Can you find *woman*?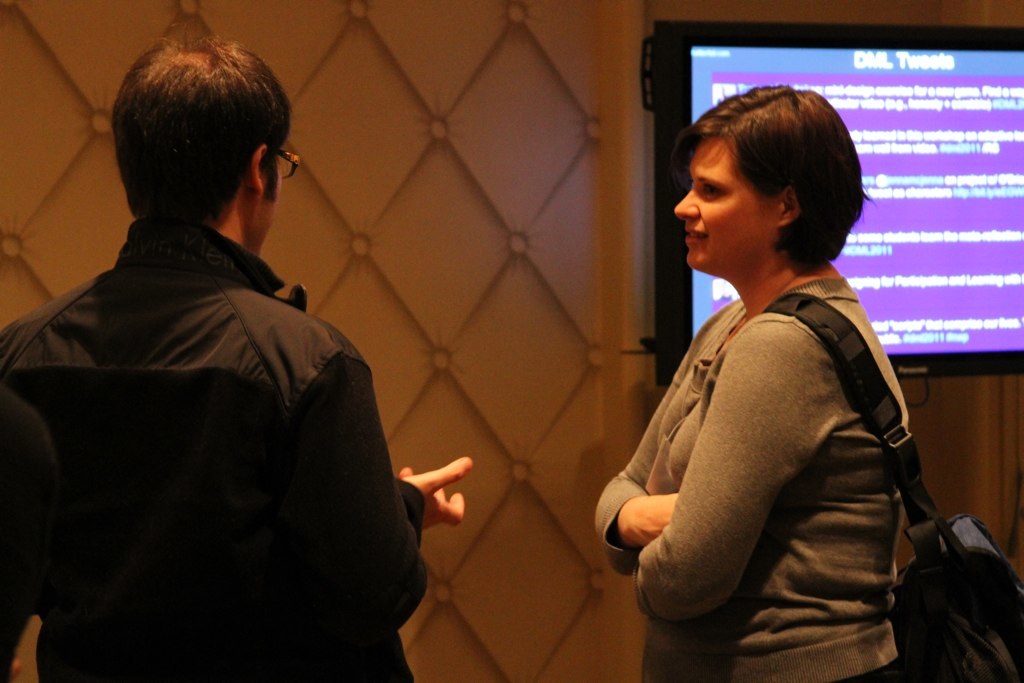
Yes, bounding box: (595, 83, 955, 682).
